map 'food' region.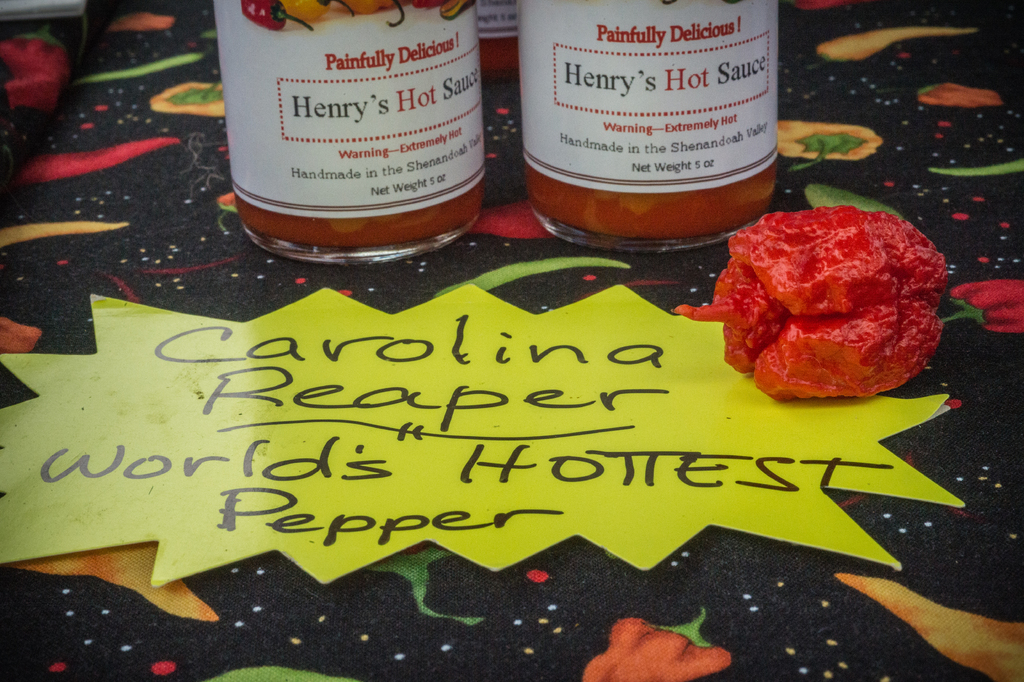
Mapped to rect(920, 82, 1004, 108).
